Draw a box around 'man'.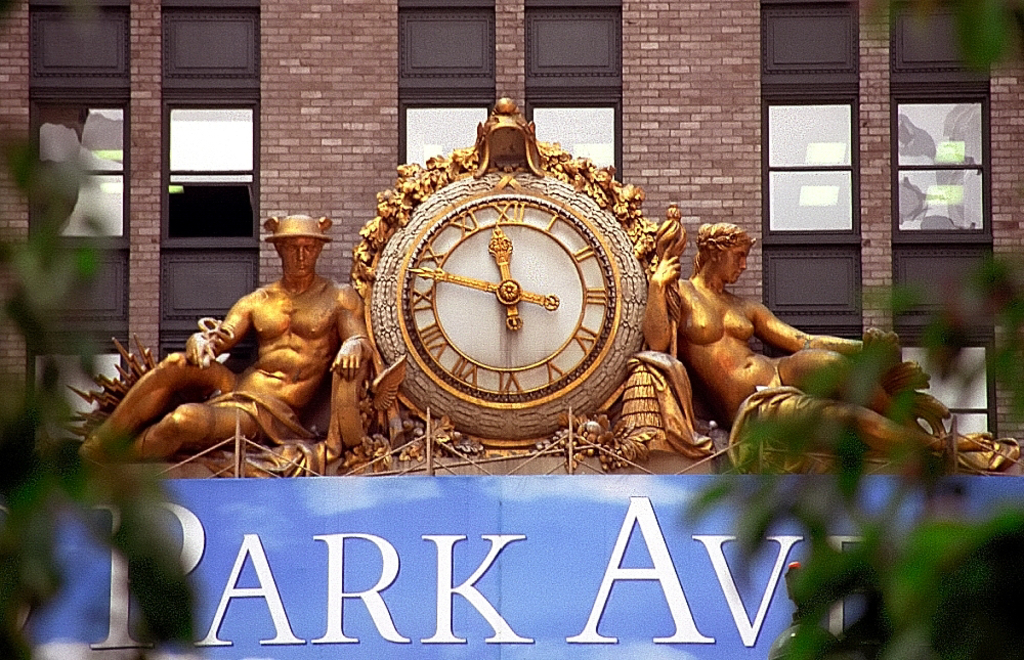
103 187 371 483.
